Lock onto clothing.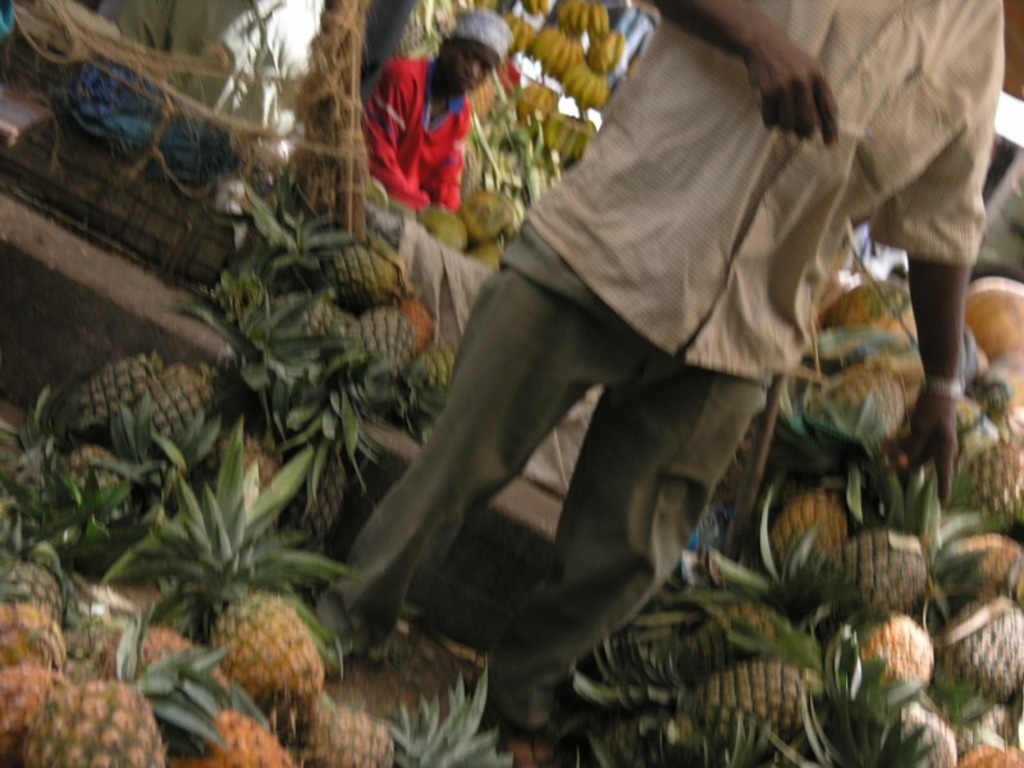
Locked: {"left": 355, "top": 45, "right": 506, "bottom": 218}.
